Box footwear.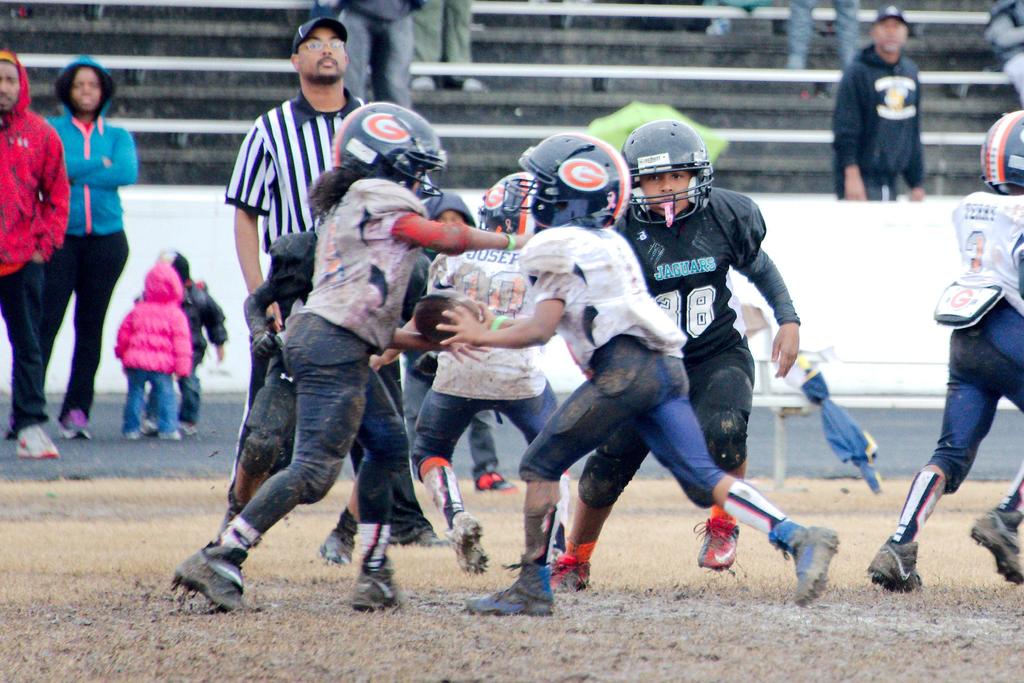
BBox(58, 407, 88, 445).
